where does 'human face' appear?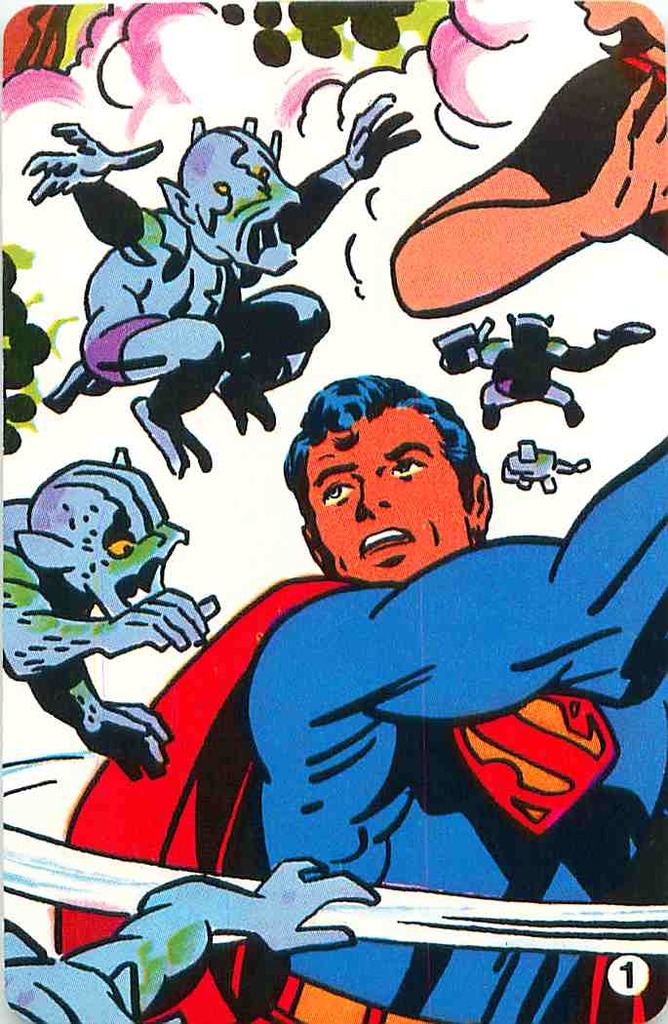
Appears at crop(309, 428, 463, 580).
